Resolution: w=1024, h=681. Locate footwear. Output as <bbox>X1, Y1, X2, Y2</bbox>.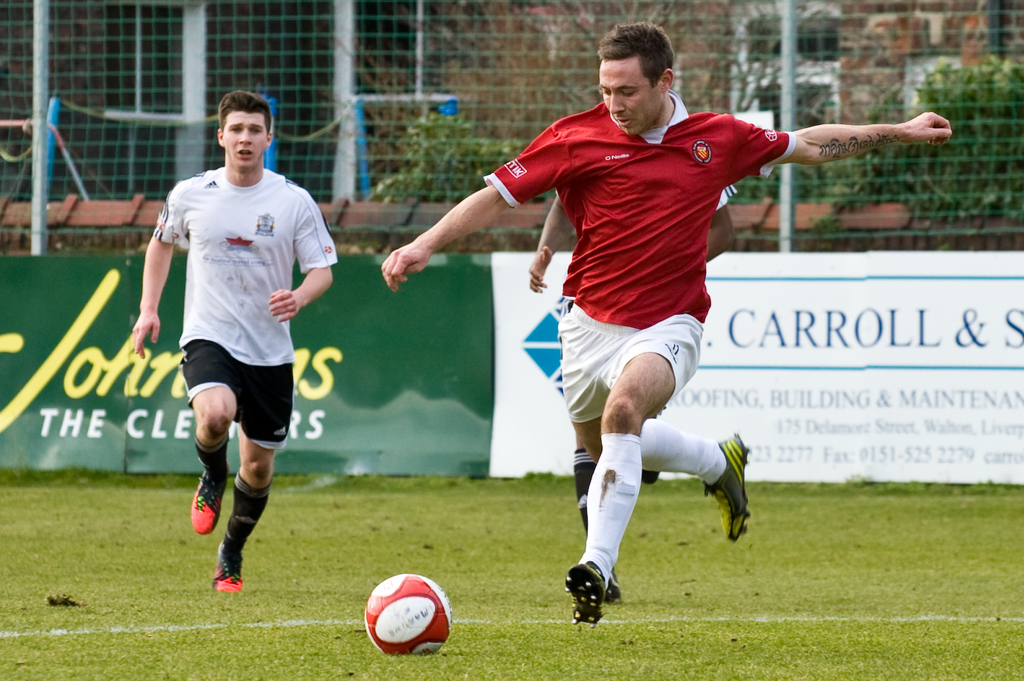
<bbox>703, 425, 756, 555</bbox>.
